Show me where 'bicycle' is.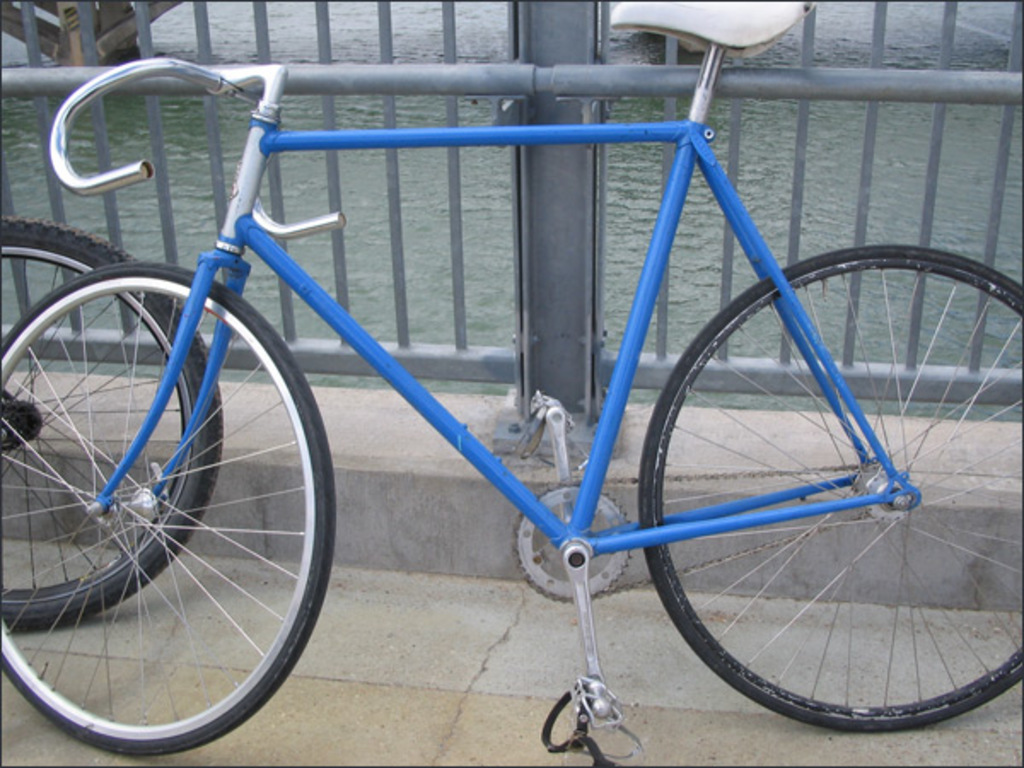
'bicycle' is at bbox=(0, 215, 224, 628).
